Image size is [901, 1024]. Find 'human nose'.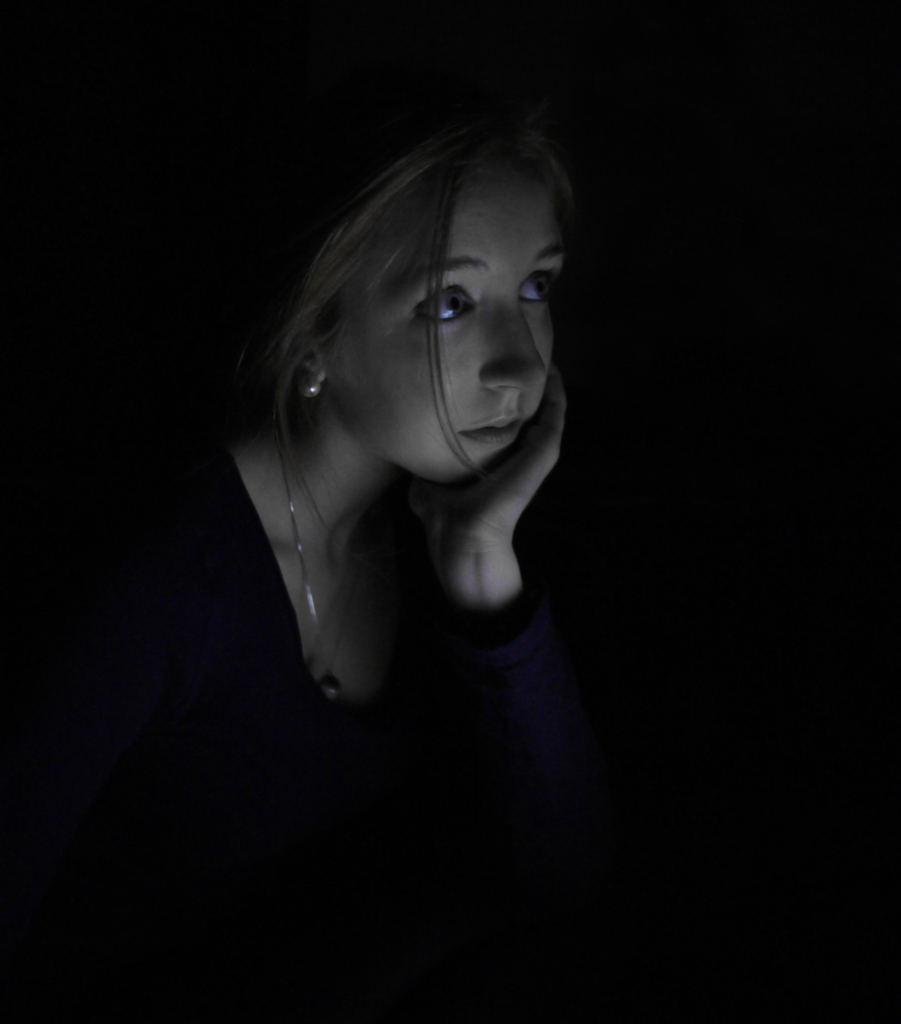
BBox(481, 300, 550, 389).
